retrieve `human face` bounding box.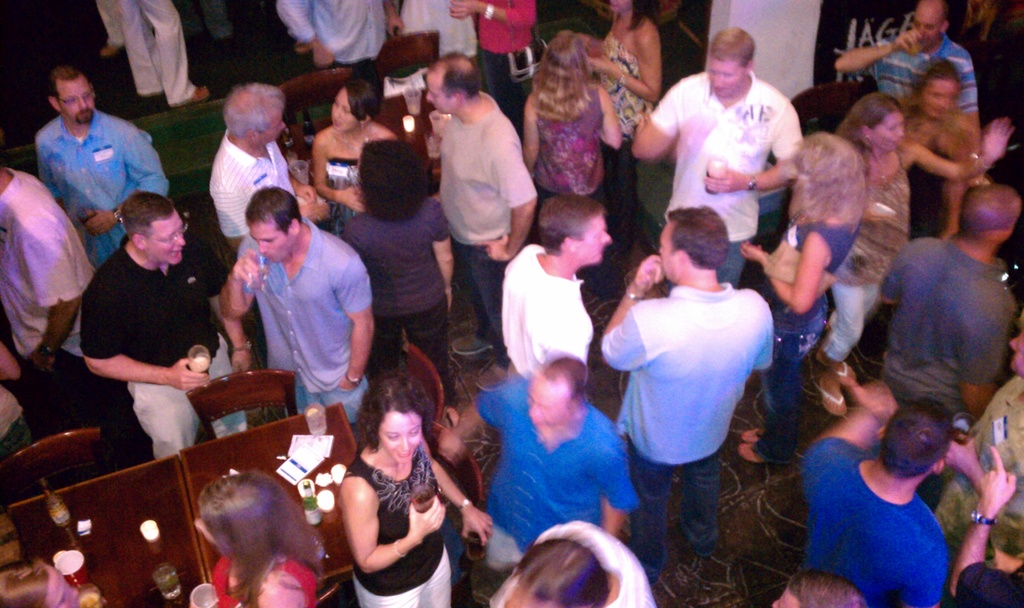
Bounding box: box=[662, 224, 682, 279].
